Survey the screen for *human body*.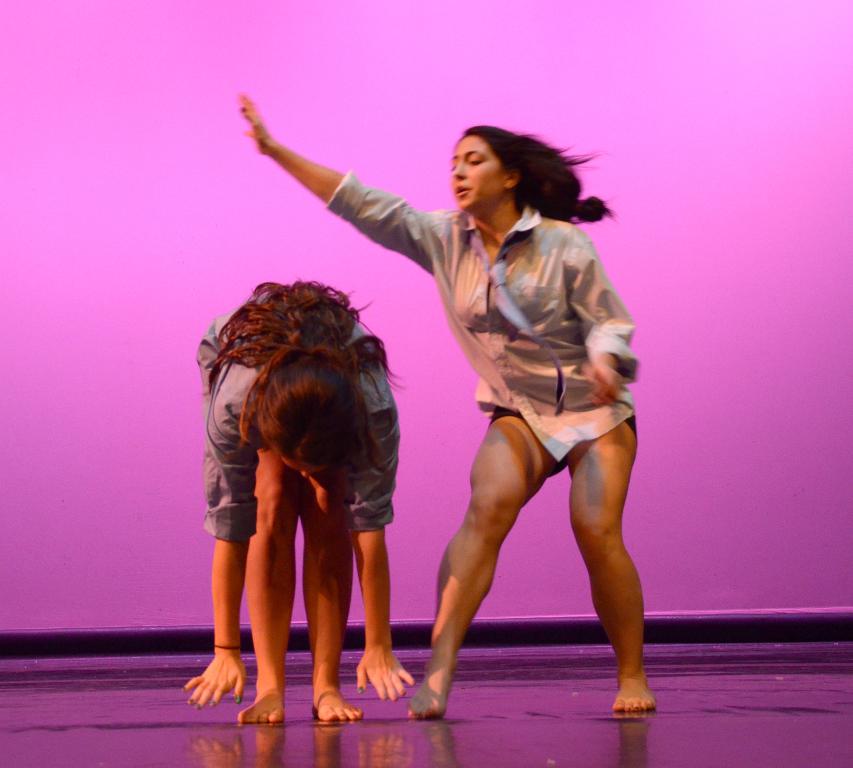
Survey found: x1=178 y1=273 x2=408 y2=724.
